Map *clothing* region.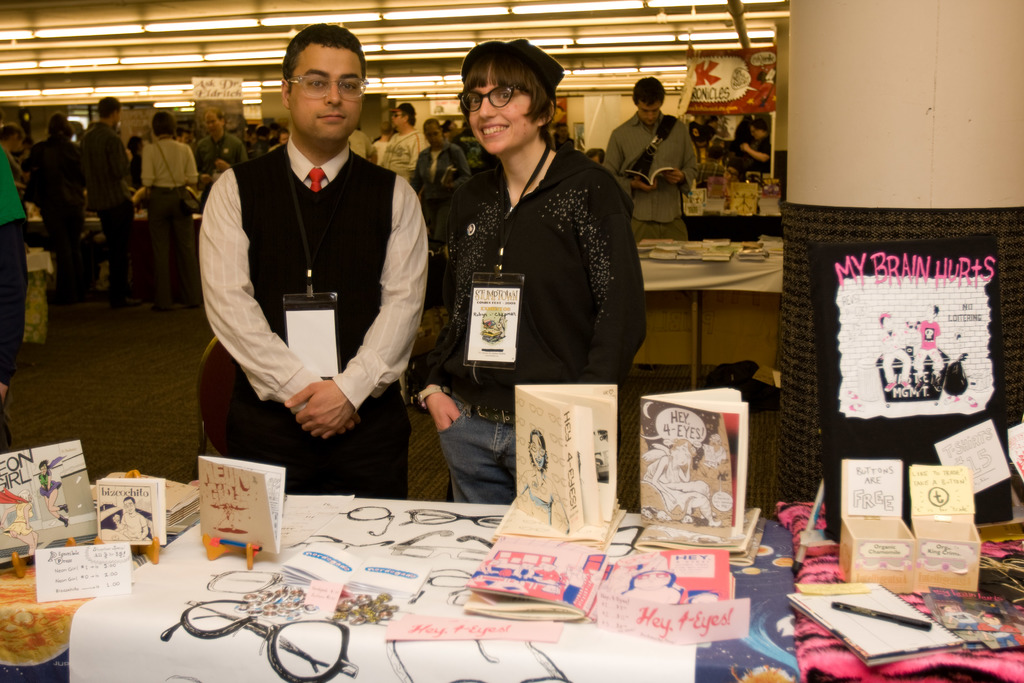
Mapped to [x1=601, y1=112, x2=703, y2=237].
